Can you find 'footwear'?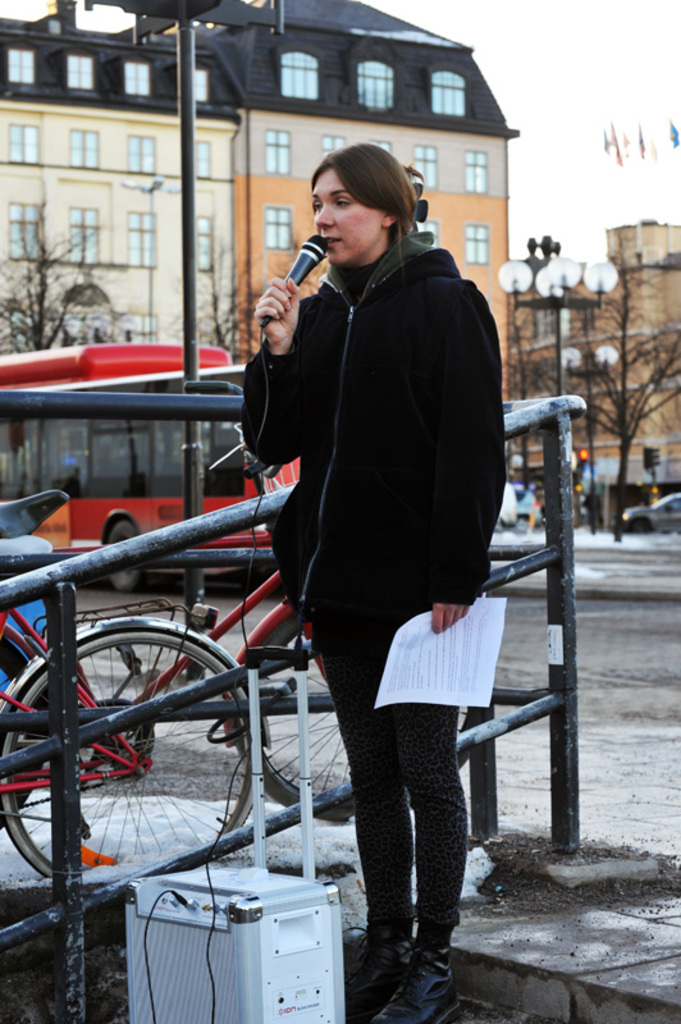
Yes, bounding box: {"x1": 379, "y1": 924, "x2": 474, "y2": 1023}.
